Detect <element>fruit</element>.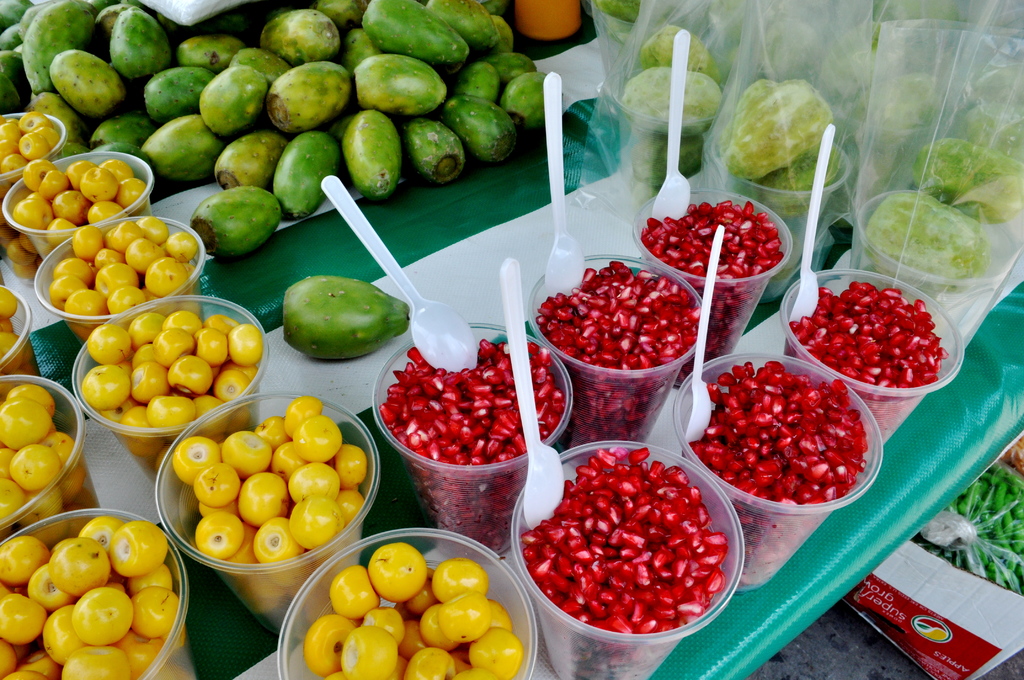
Detected at 642:20:723:96.
